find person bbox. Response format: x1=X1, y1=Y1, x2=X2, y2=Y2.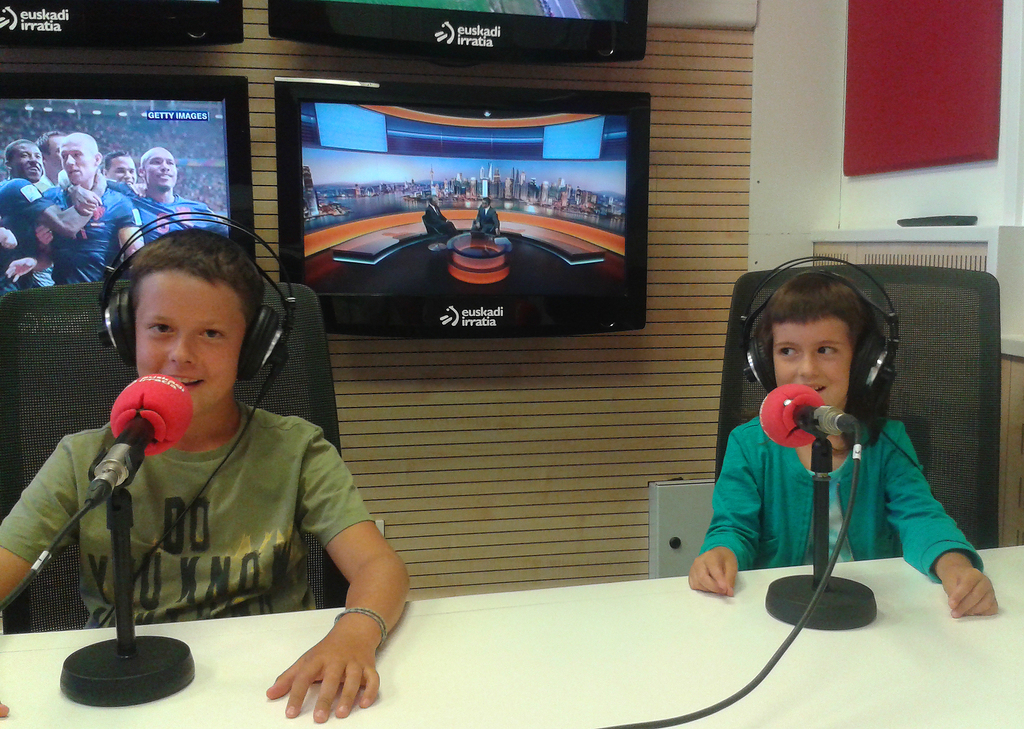
x1=1, y1=142, x2=102, y2=297.
